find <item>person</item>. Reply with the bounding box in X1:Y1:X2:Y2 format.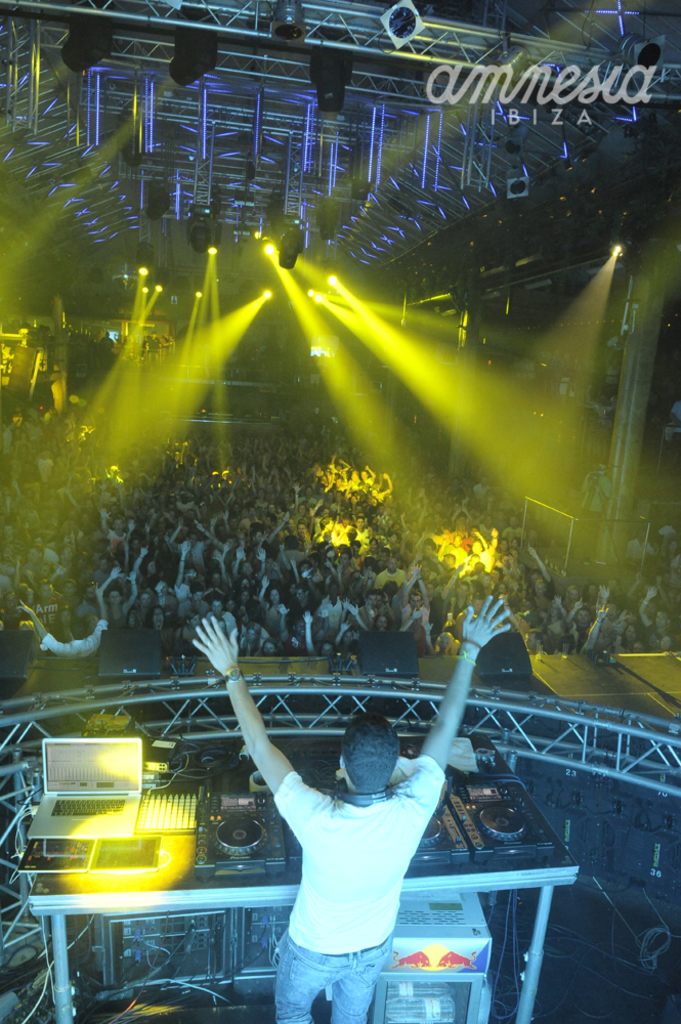
200:641:443:1006.
